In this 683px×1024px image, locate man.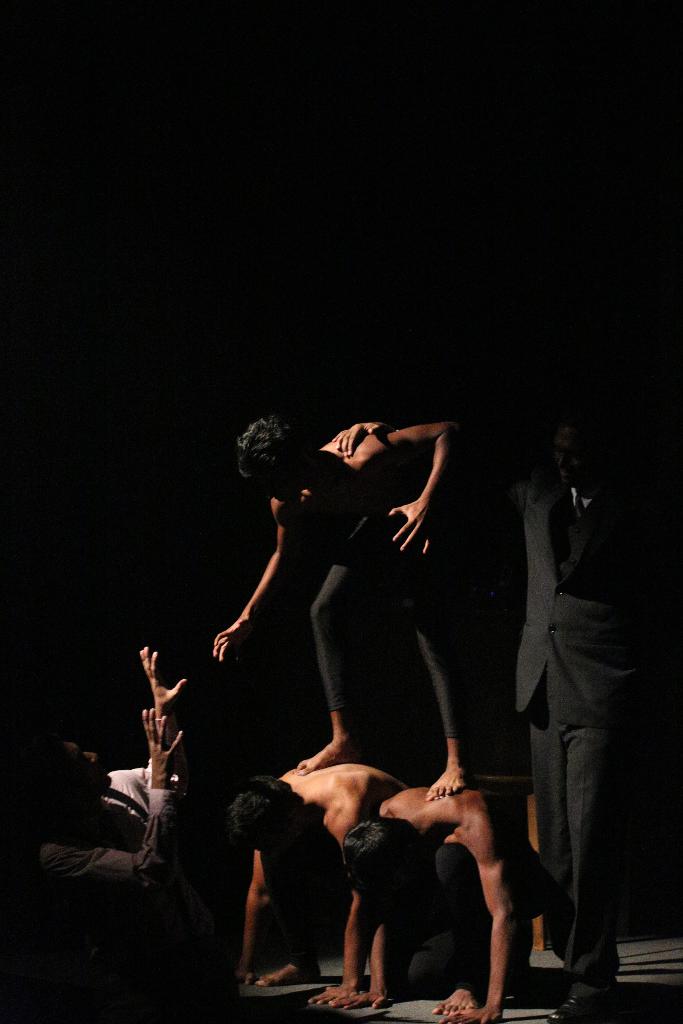
Bounding box: (left=438, top=396, right=676, bottom=1023).
